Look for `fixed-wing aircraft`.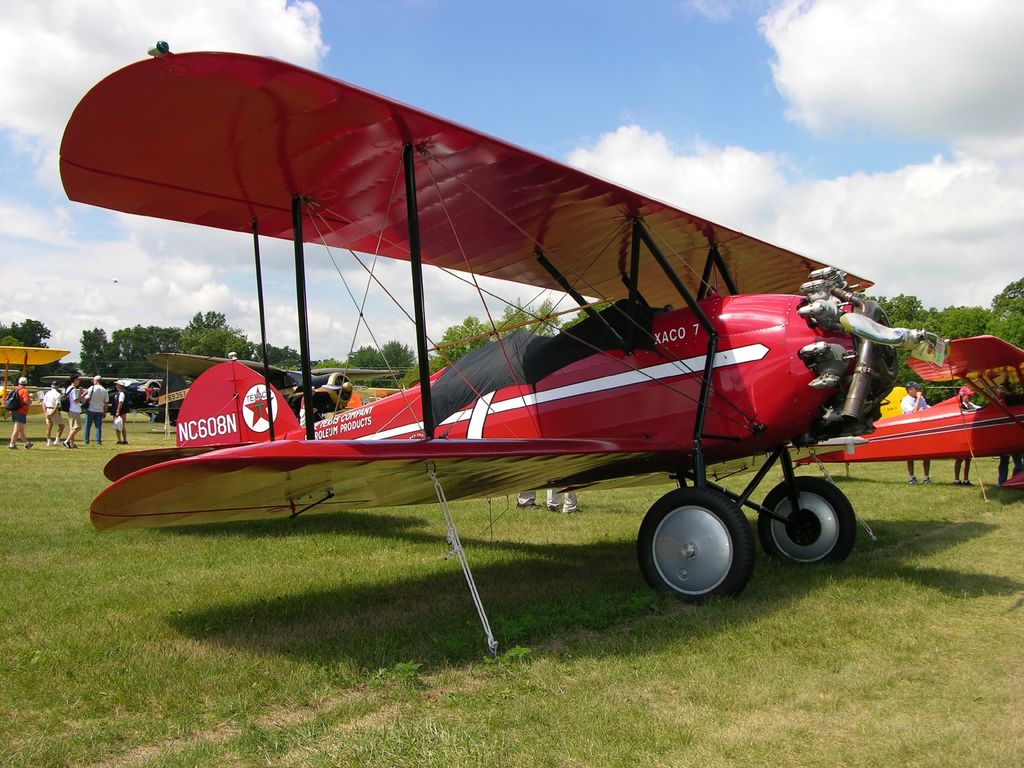
Found: detection(0, 346, 72, 420).
